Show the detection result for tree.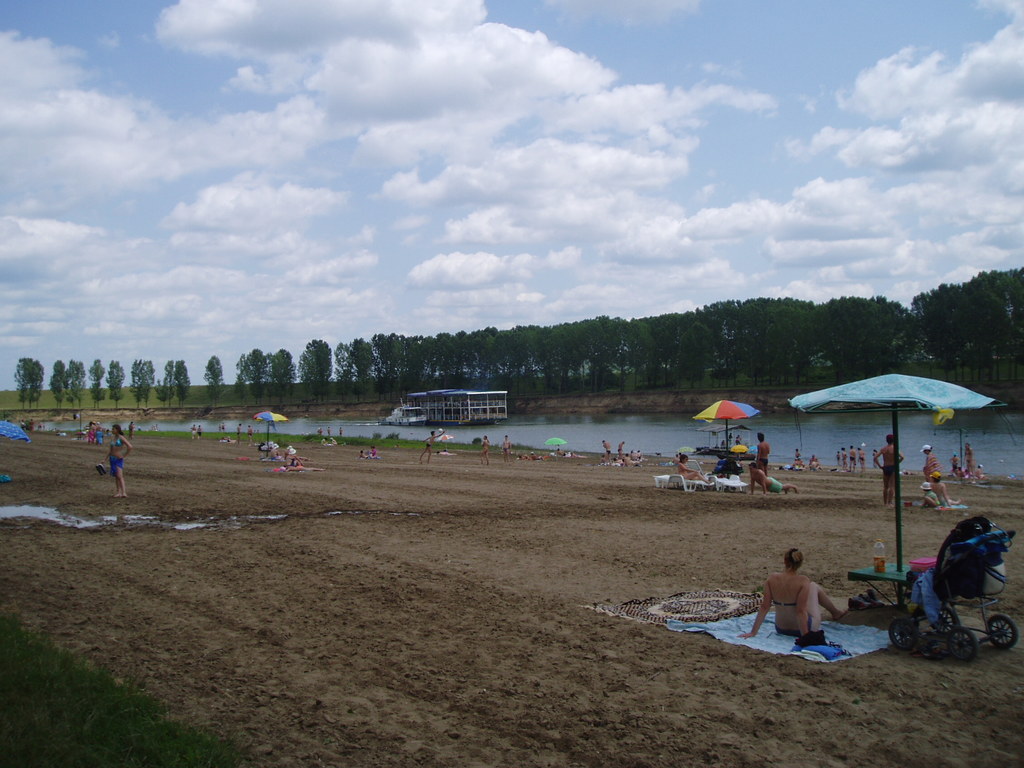
125,359,163,386.
